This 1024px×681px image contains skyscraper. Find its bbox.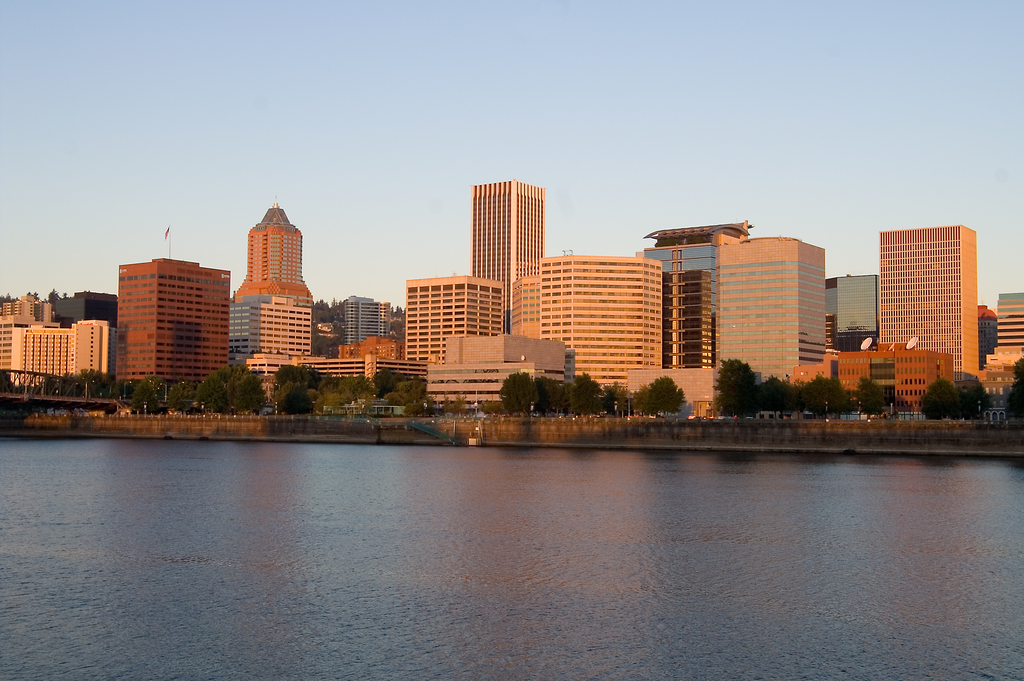
rect(868, 209, 996, 388).
